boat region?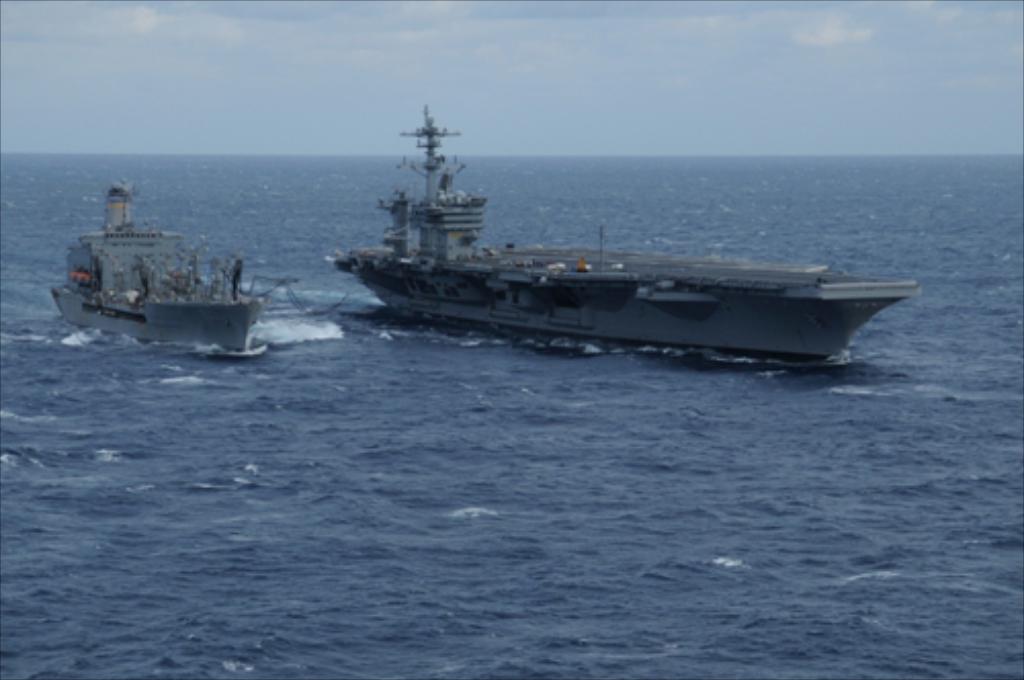
328 107 938 344
